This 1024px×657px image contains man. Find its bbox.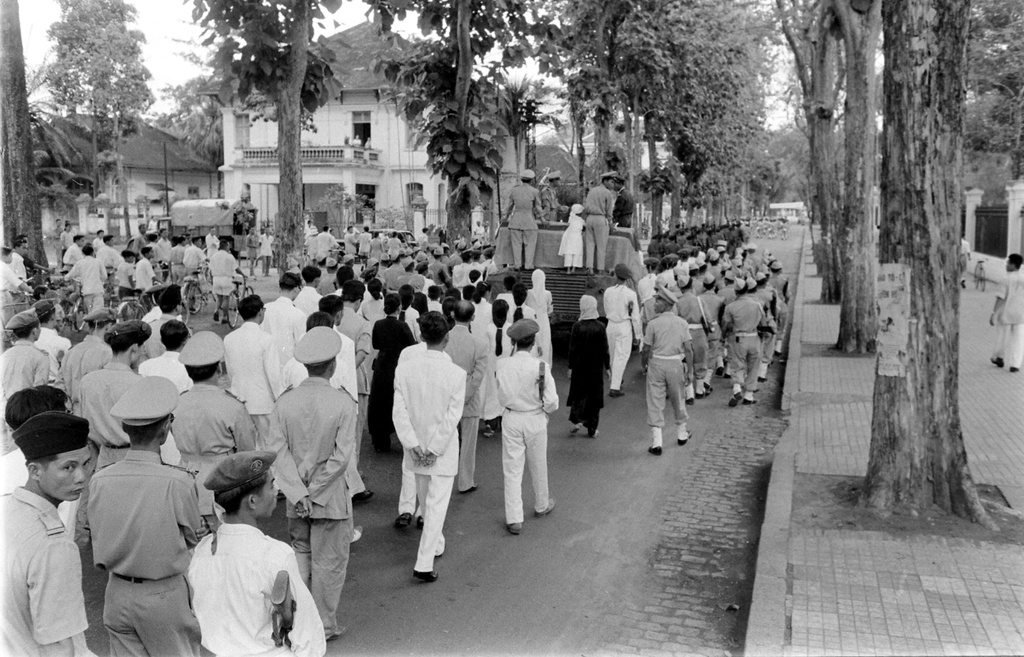
56/240/108/319.
